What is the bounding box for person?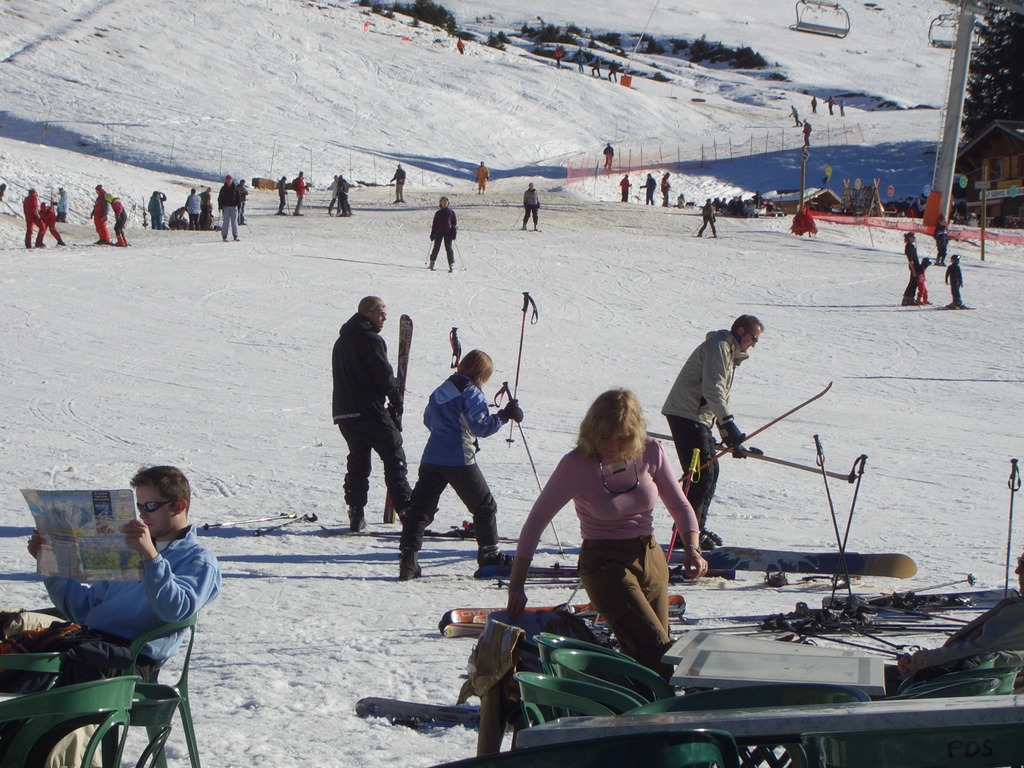
(53,186,70,225).
